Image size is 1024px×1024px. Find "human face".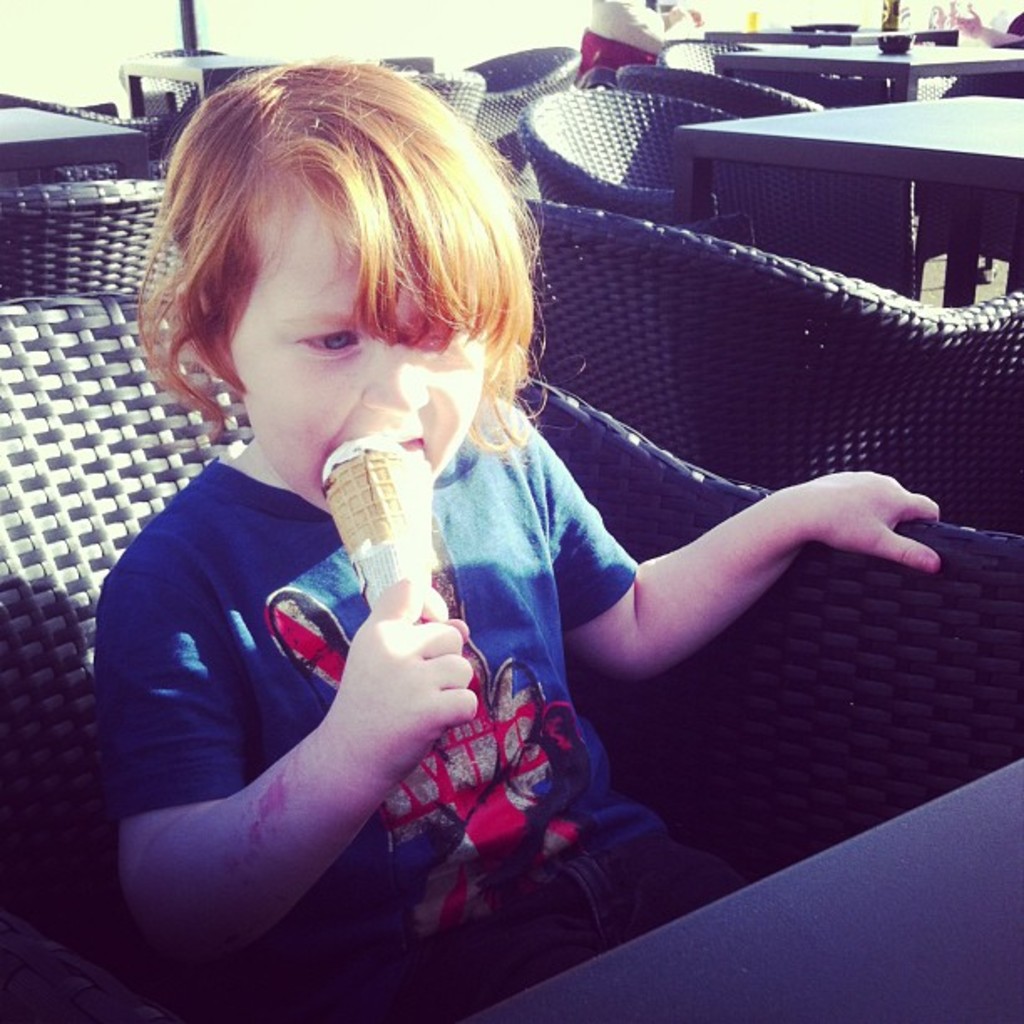
(x1=229, y1=207, x2=489, y2=514).
